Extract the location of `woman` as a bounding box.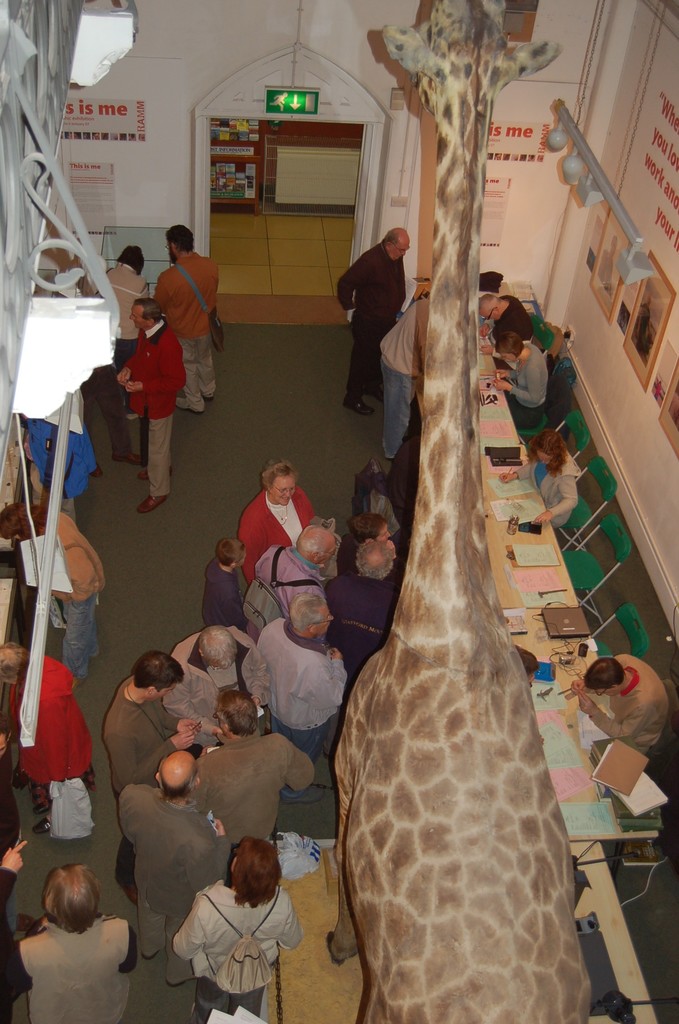
region(491, 428, 585, 532).
